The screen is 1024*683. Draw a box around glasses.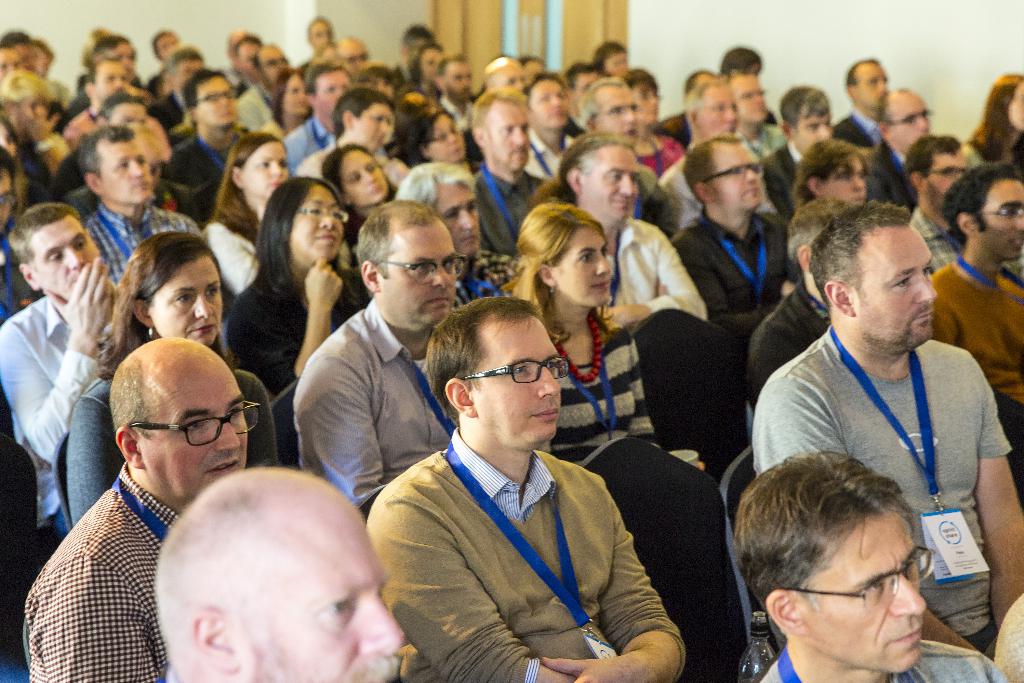
(left=699, top=162, right=766, bottom=179).
